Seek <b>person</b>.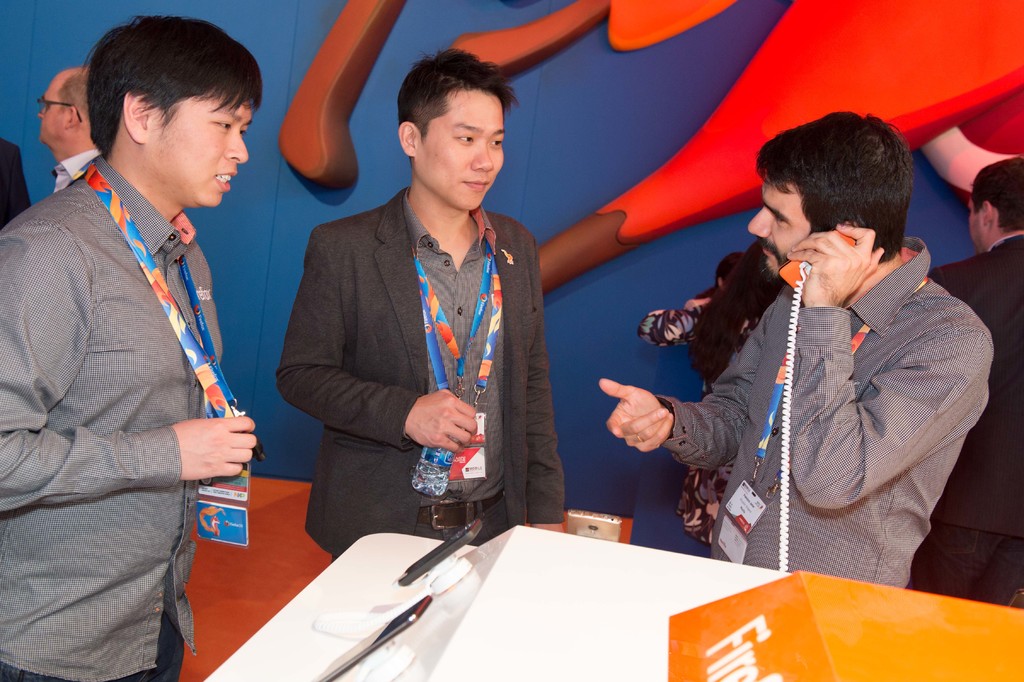
detection(0, 13, 266, 681).
